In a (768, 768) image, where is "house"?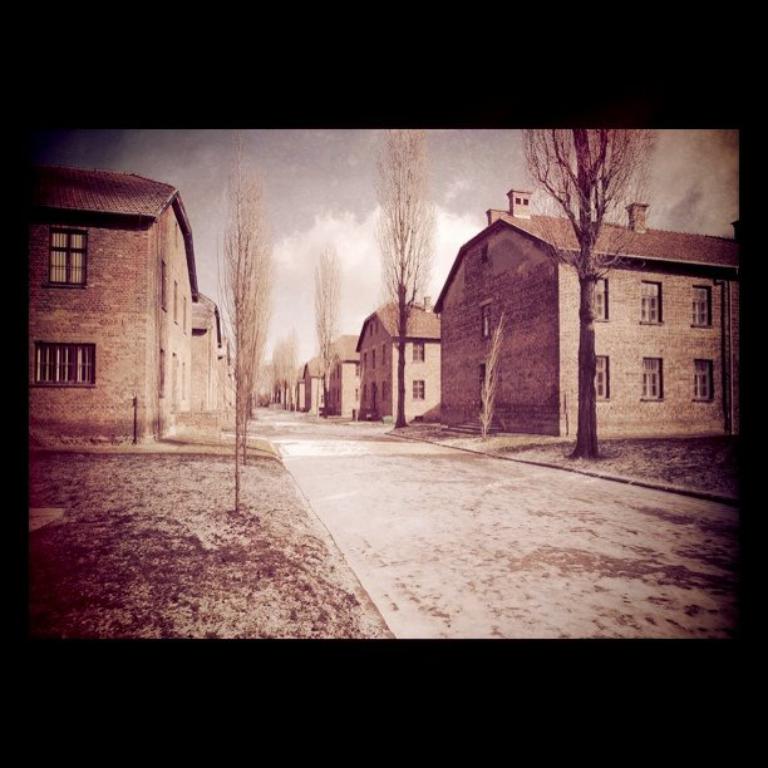
[317, 330, 366, 412].
